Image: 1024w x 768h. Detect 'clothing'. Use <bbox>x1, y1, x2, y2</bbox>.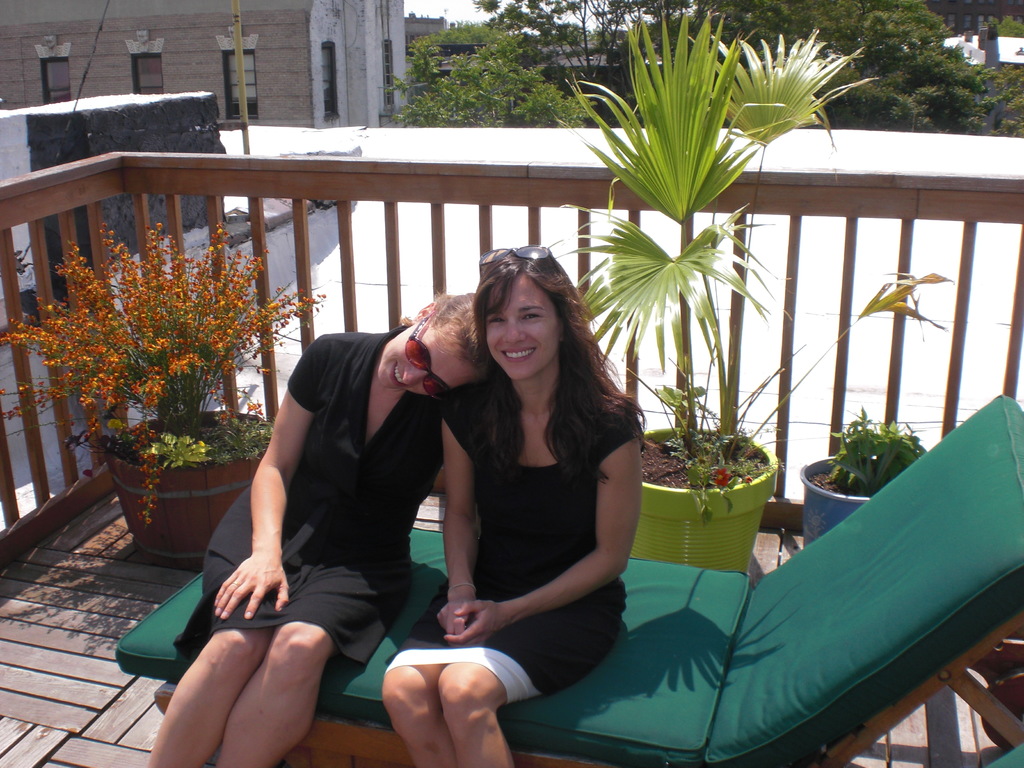
<bbox>378, 367, 653, 699</bbox>.
